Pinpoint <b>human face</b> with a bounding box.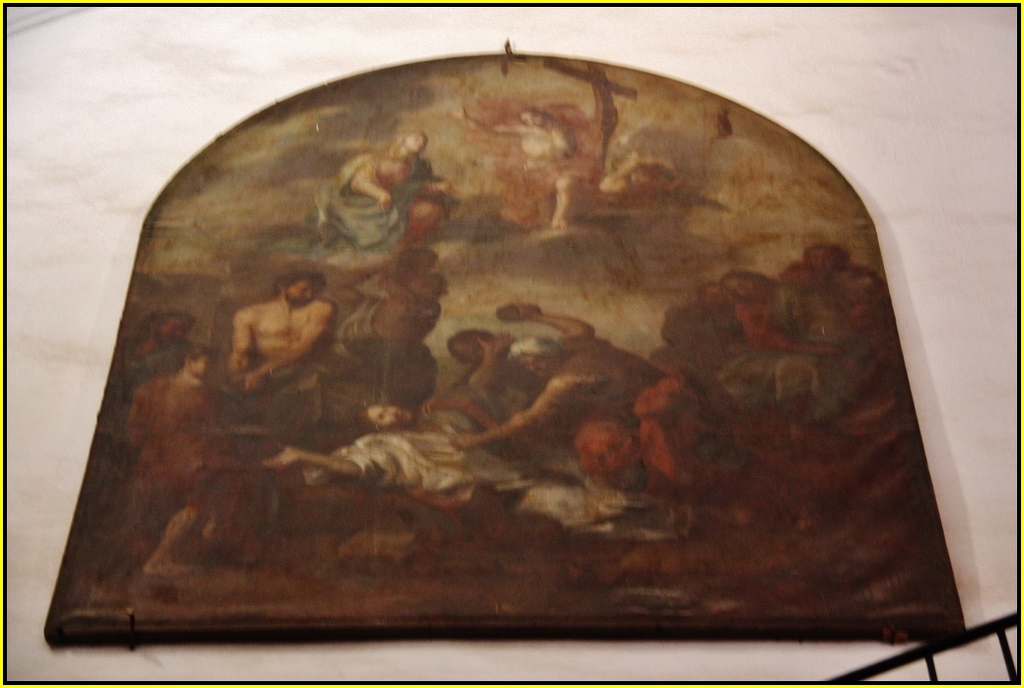
521/354/551/376.
